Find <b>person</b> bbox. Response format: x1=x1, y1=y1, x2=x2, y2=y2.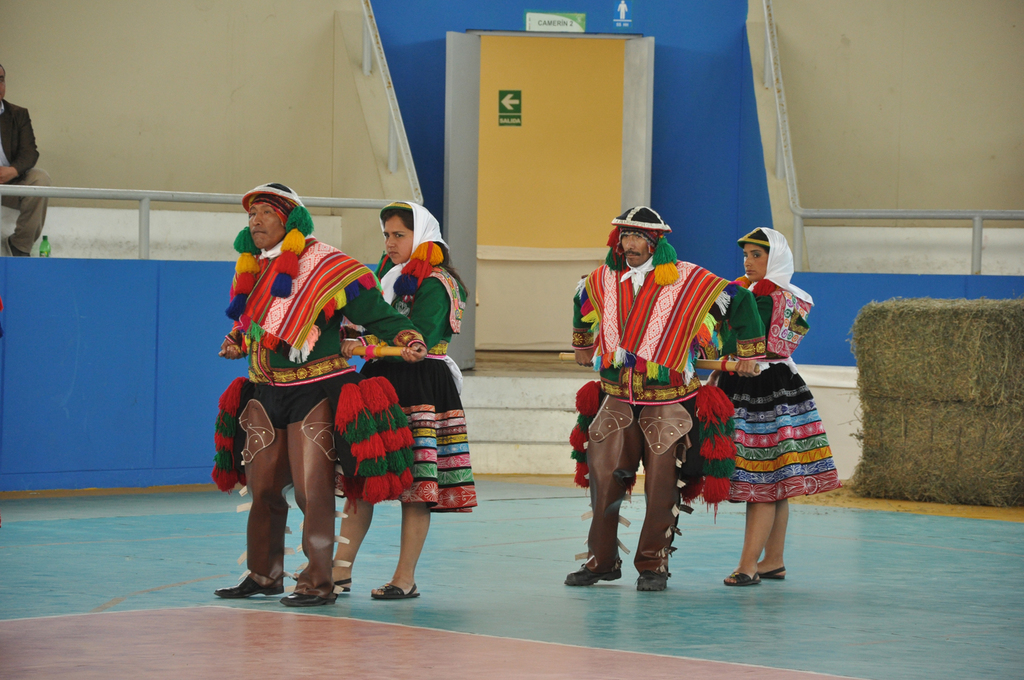
x1=0, y1=65, x2=47, y2=258.
